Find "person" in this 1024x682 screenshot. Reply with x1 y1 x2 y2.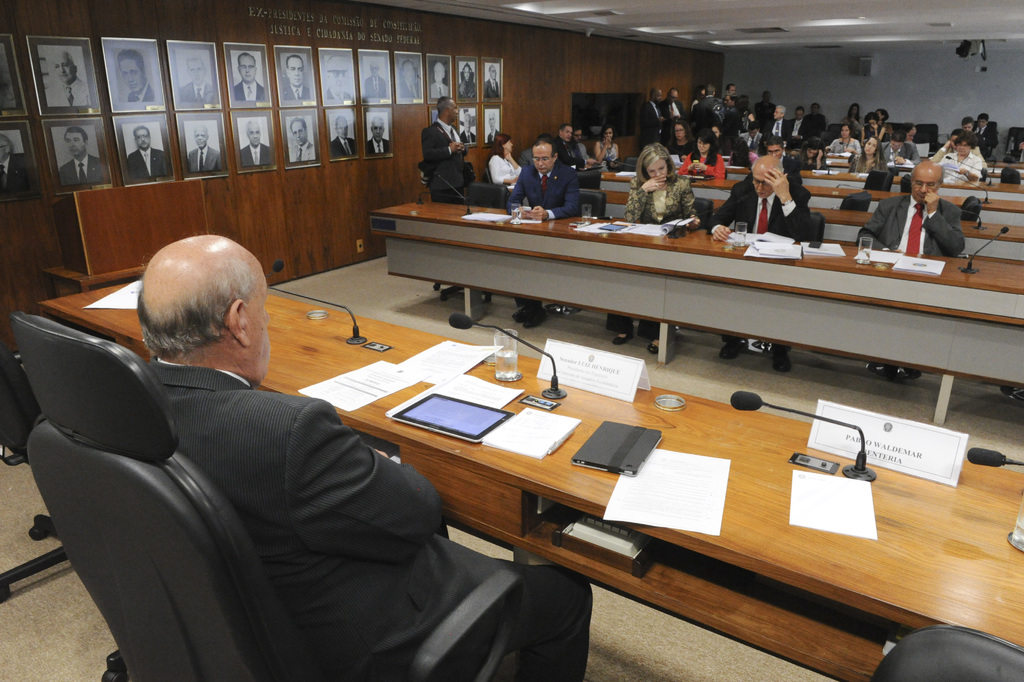
115 51 154 107.
